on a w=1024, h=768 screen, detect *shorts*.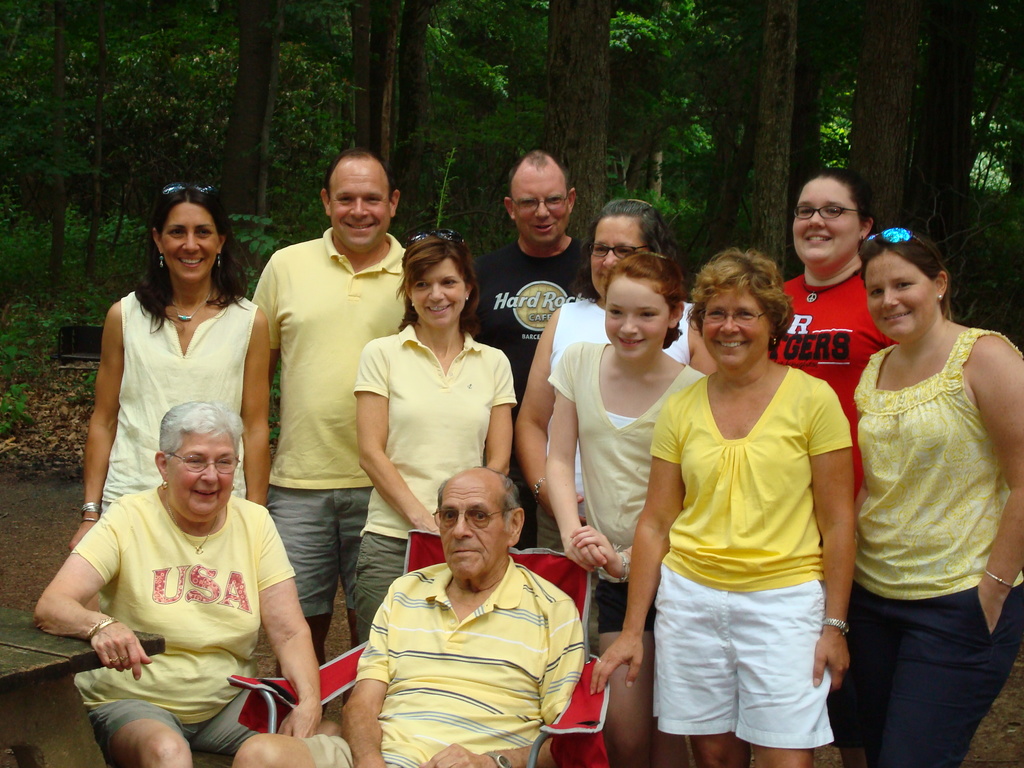
{"left": 596, "top": 582, "right": 655, "bottom": 636}.
